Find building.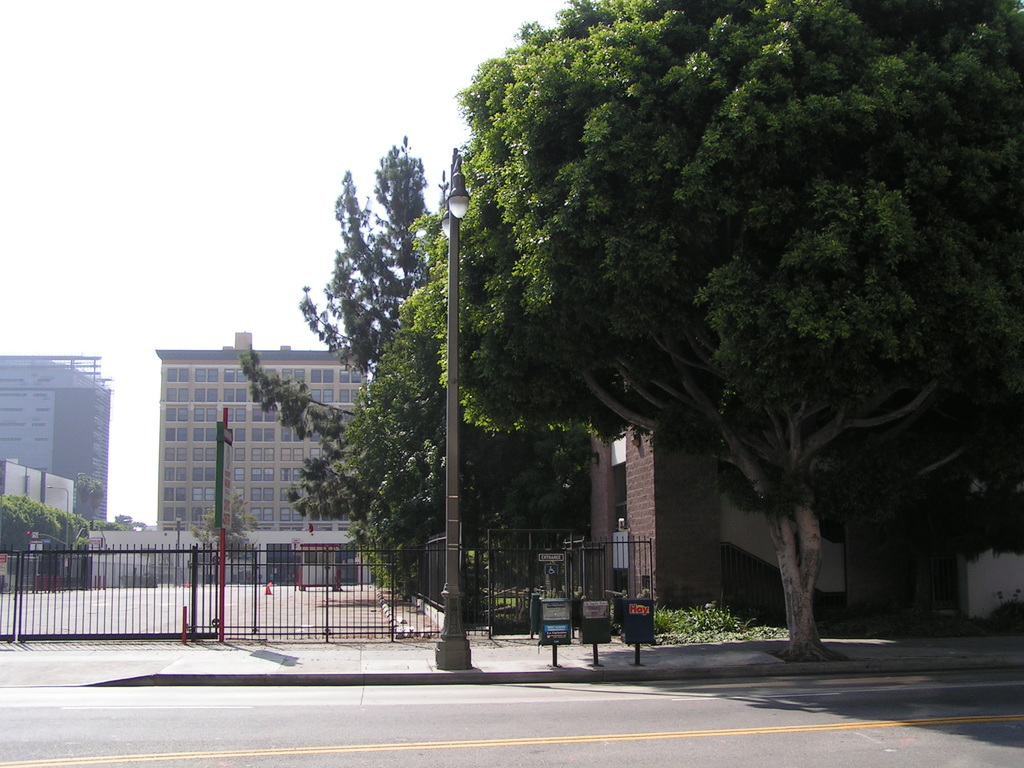
{"left": 0, "top": 352, "right": 111, "bottom": 527}.
